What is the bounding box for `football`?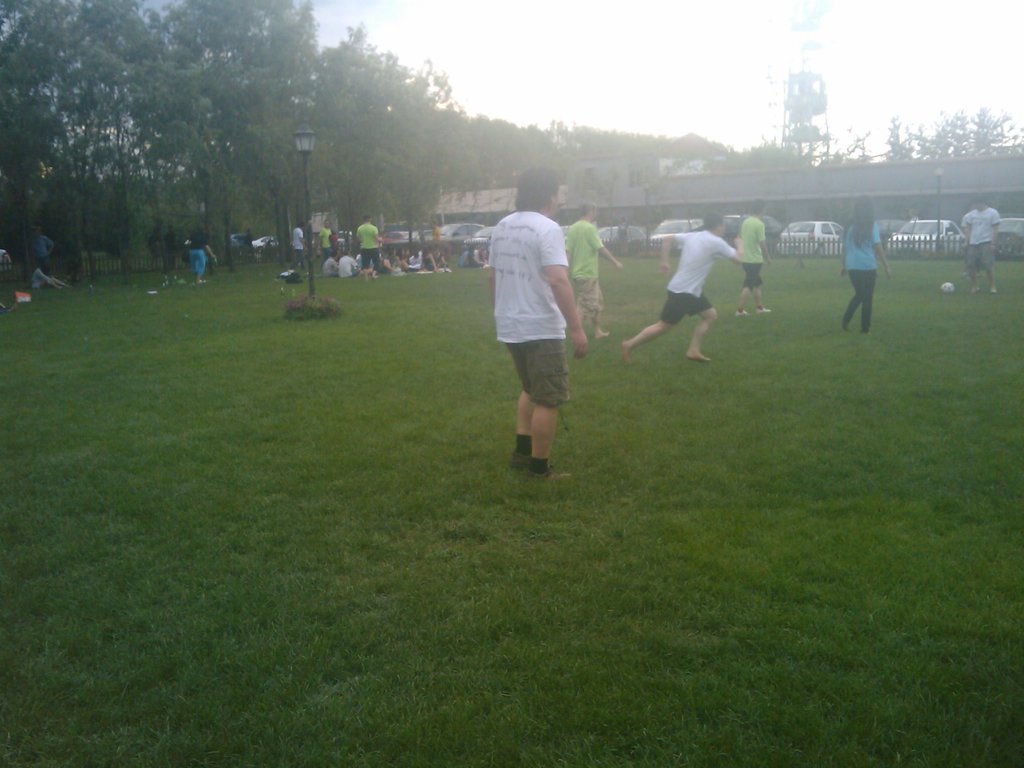
[941,282,956,293].
